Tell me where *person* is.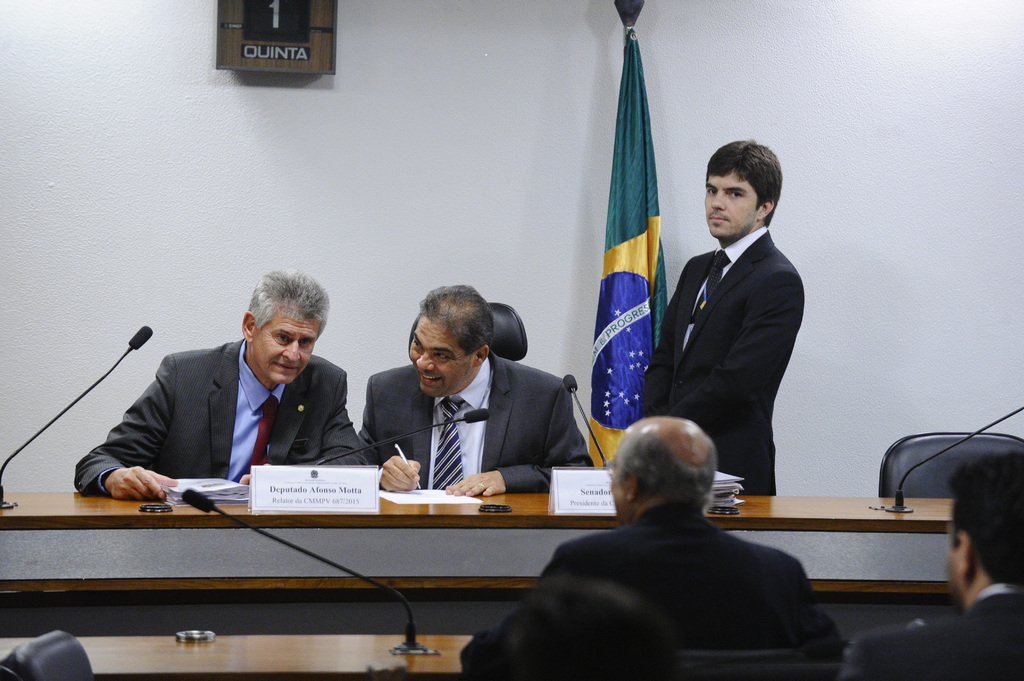
*person* is at bbox(849, 450, 1023, 680).
